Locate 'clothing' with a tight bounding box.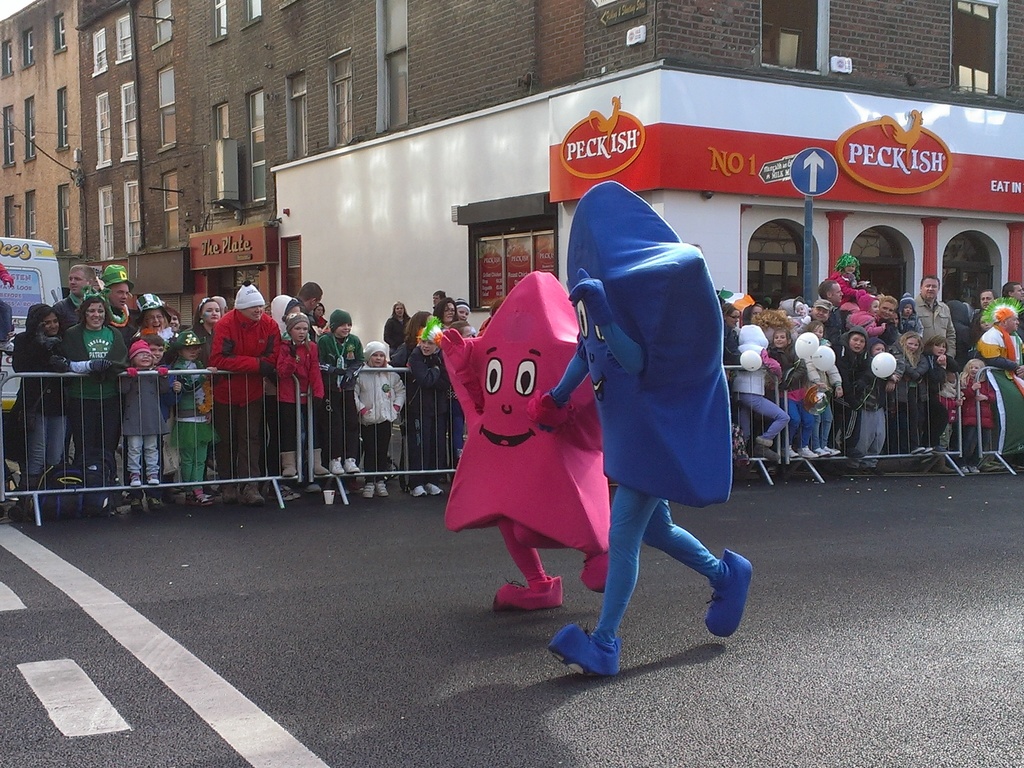
(left=596, top=481, right=718, bottom=643).
